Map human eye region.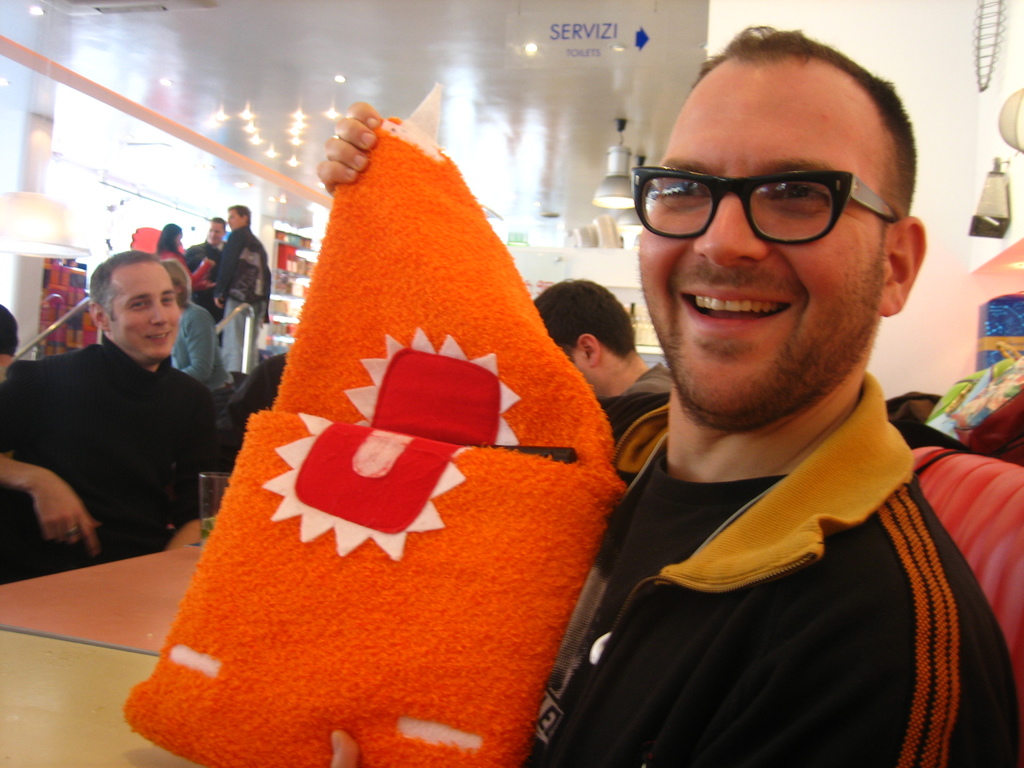
Mapped to (659, 177, 714, 204).
